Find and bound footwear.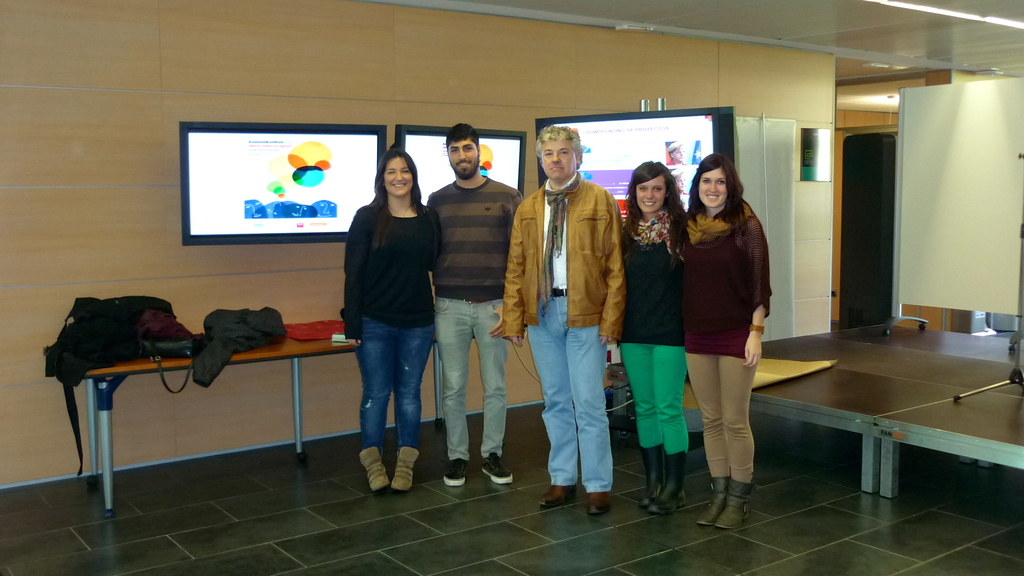
Bound: 716,477,751,525.
